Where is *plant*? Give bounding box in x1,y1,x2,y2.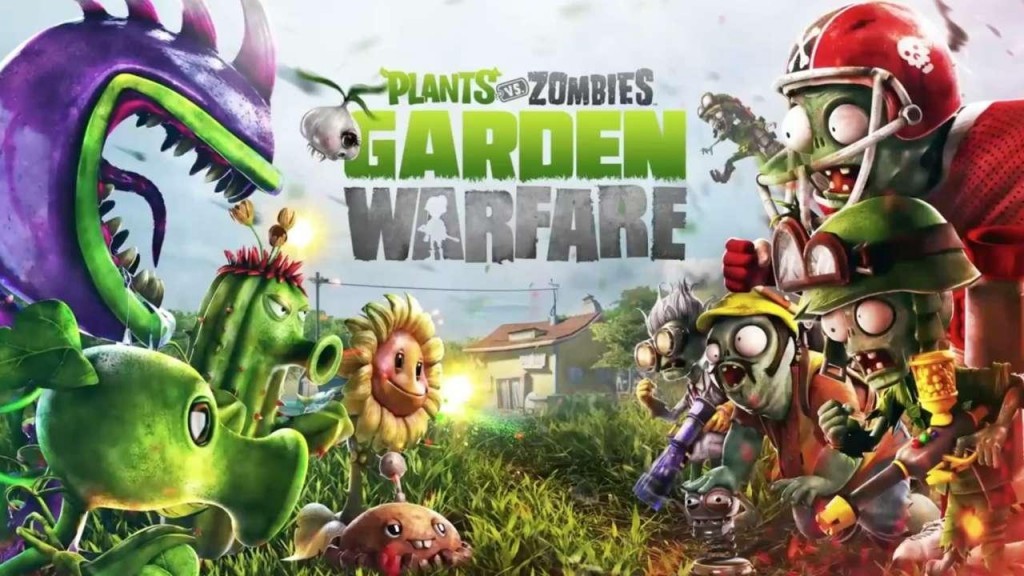
204,420,652,575.
